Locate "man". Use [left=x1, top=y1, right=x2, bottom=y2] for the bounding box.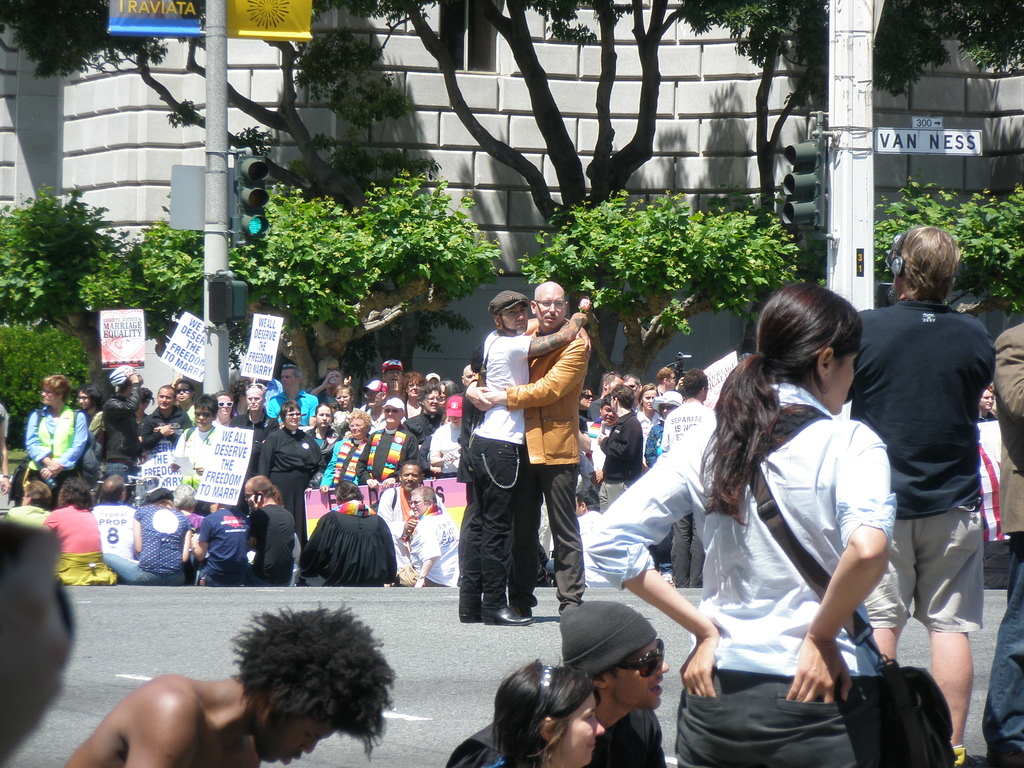
[left=542, top=486, right=599, bottom=590].
